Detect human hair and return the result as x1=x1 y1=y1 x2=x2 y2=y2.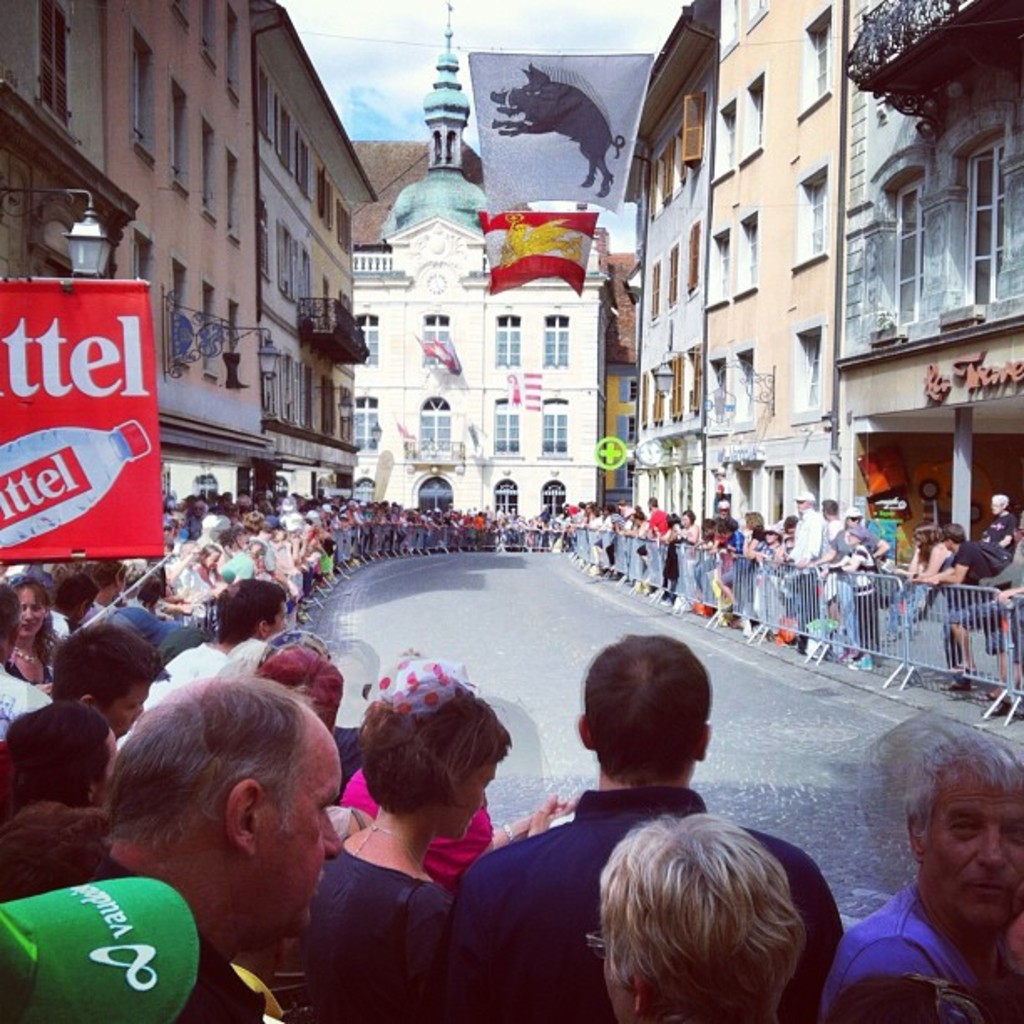
x1=664 y1=509 x2=683 y2=527.
